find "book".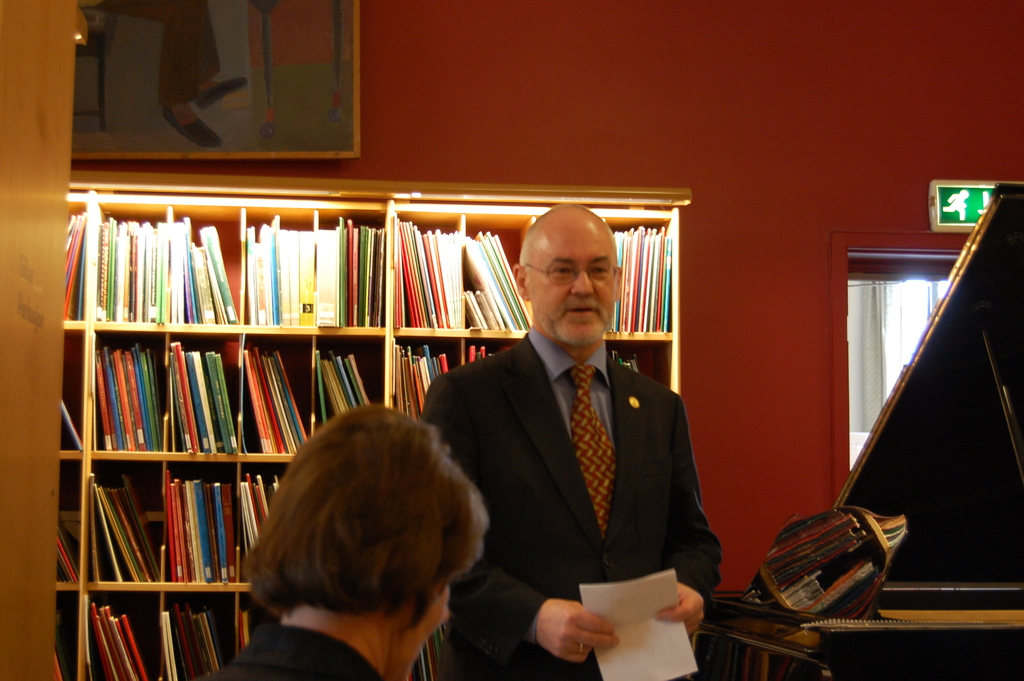
93, 214, 204, 324.
